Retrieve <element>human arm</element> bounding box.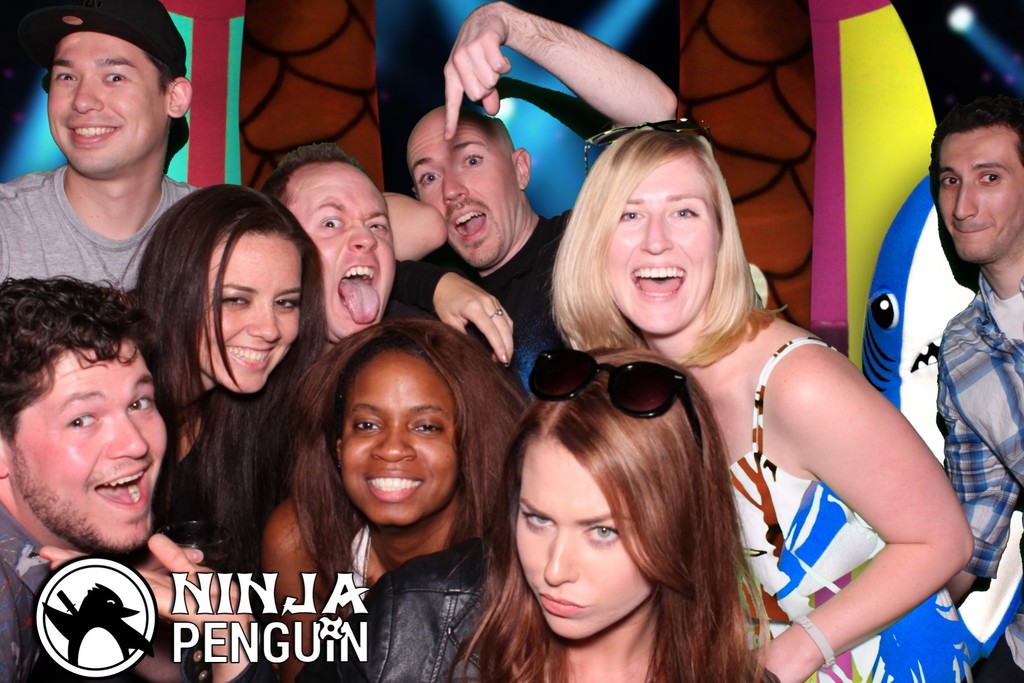
Bounding box: pyautogui.locateOnScreen(929, 361, 1023, 604).
